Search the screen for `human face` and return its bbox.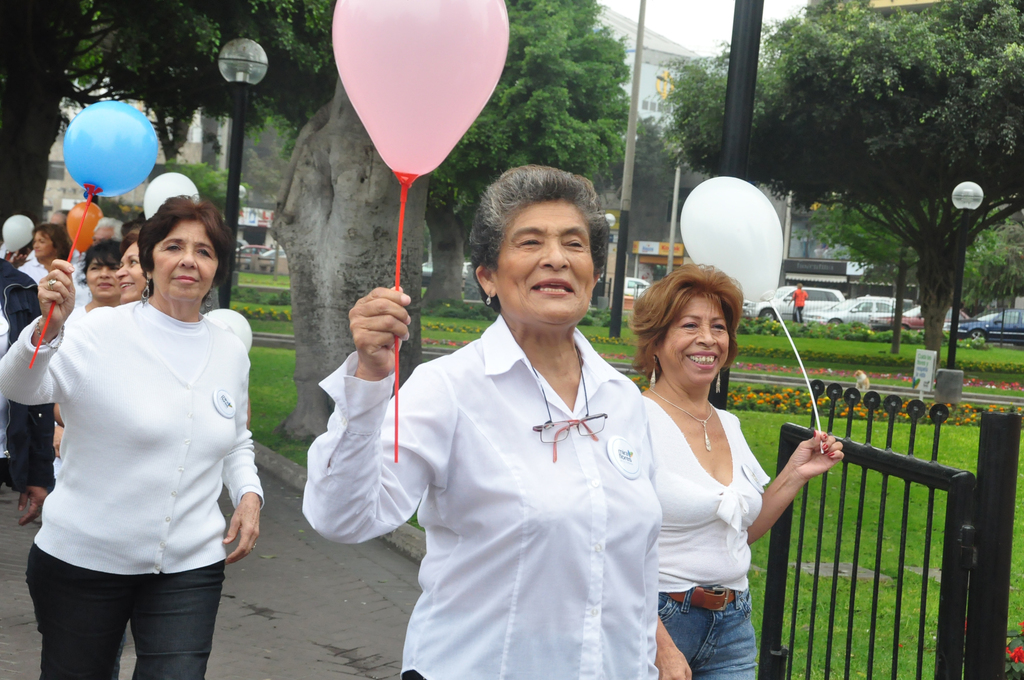
Found: <box>499,199,591,327</box>.
